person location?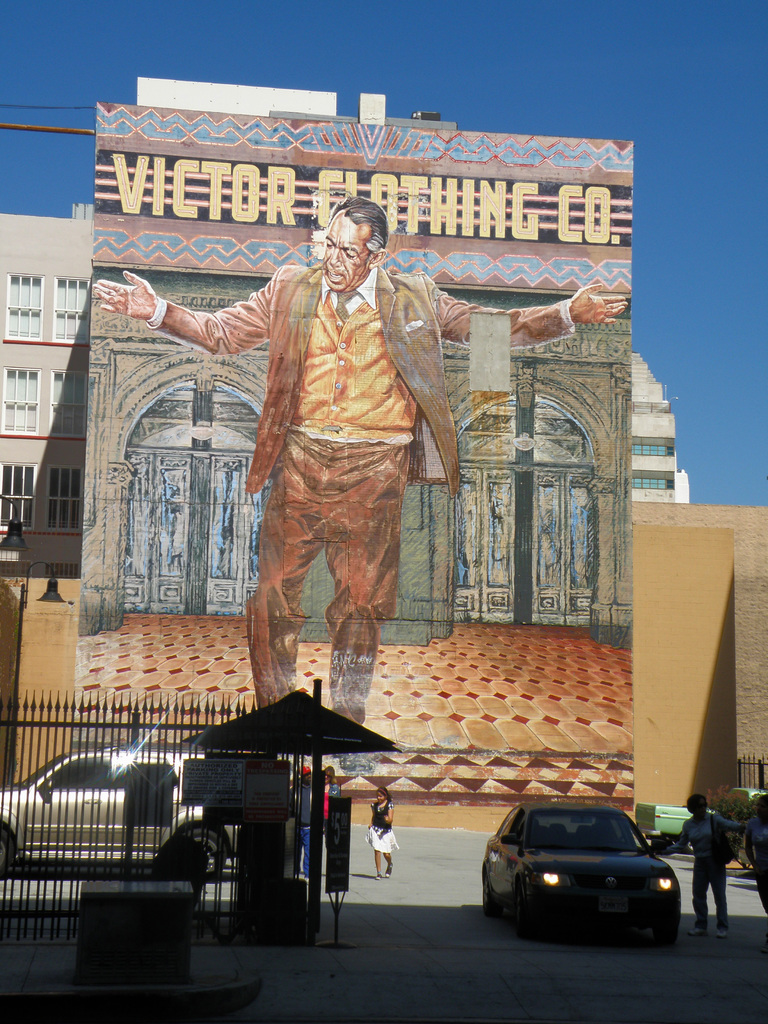
<box>746,790,767,858</box>
